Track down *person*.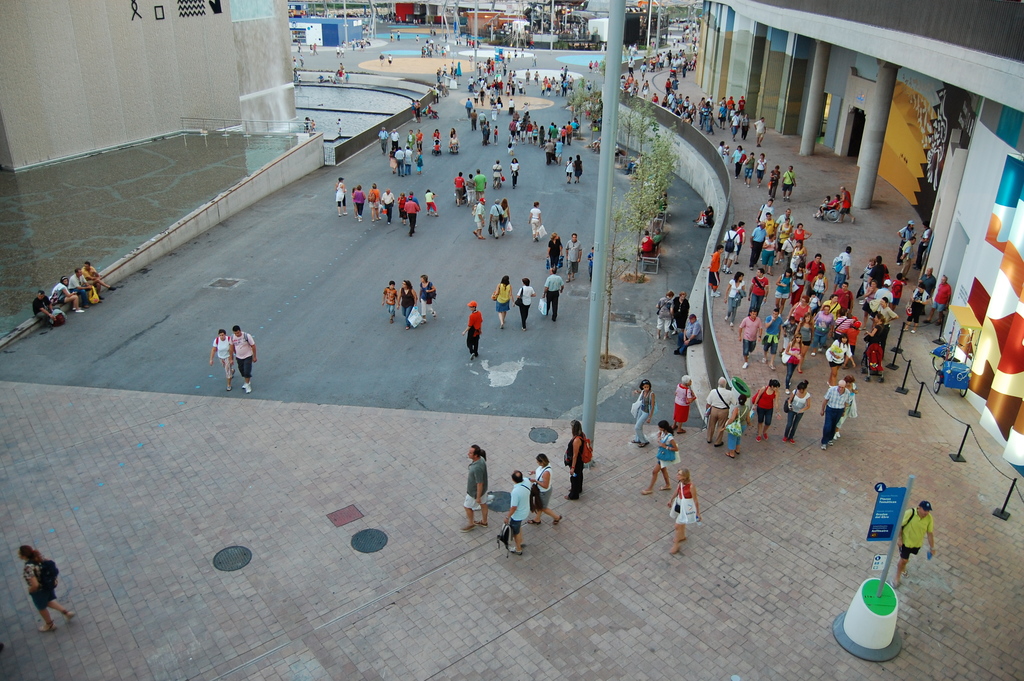
Tracked to left=291, top=54, right=298, bottom=67.
